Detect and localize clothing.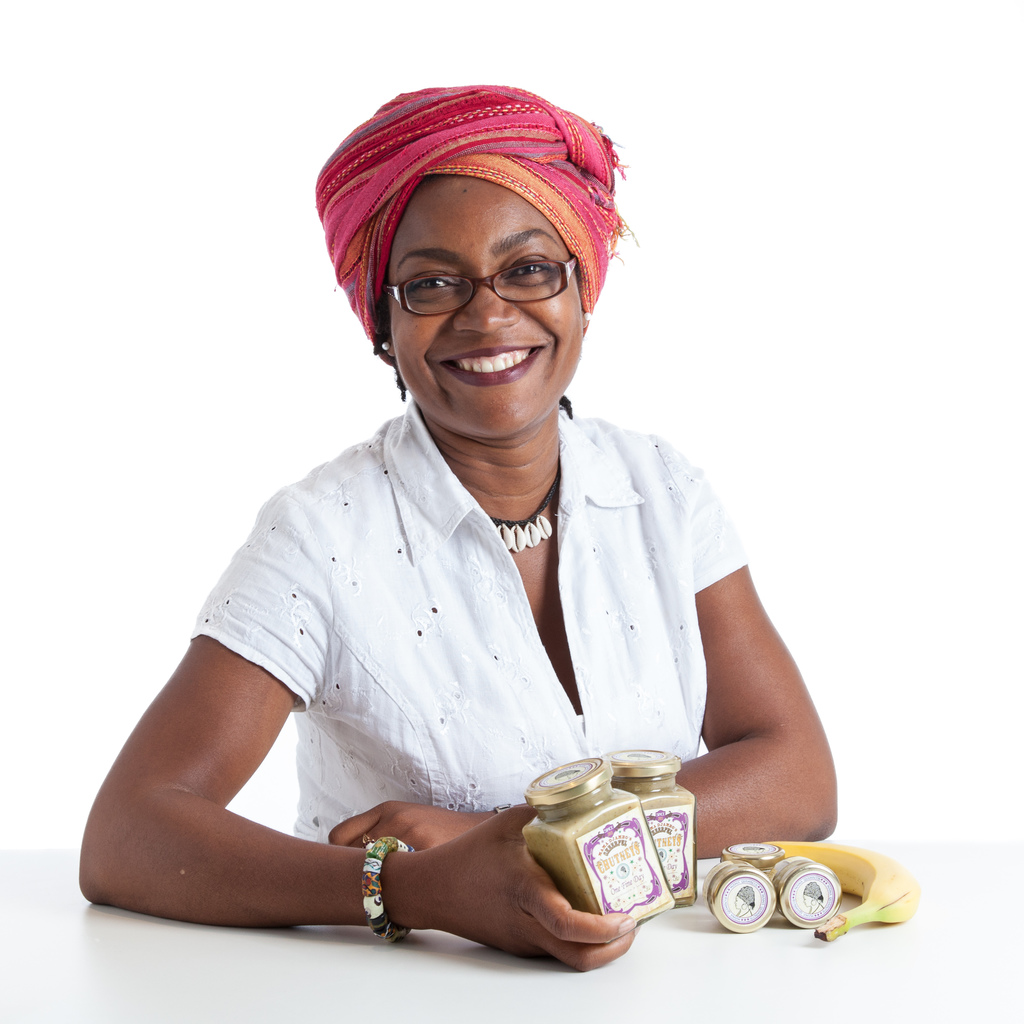
Localized at 90, 490, 725, 950.
